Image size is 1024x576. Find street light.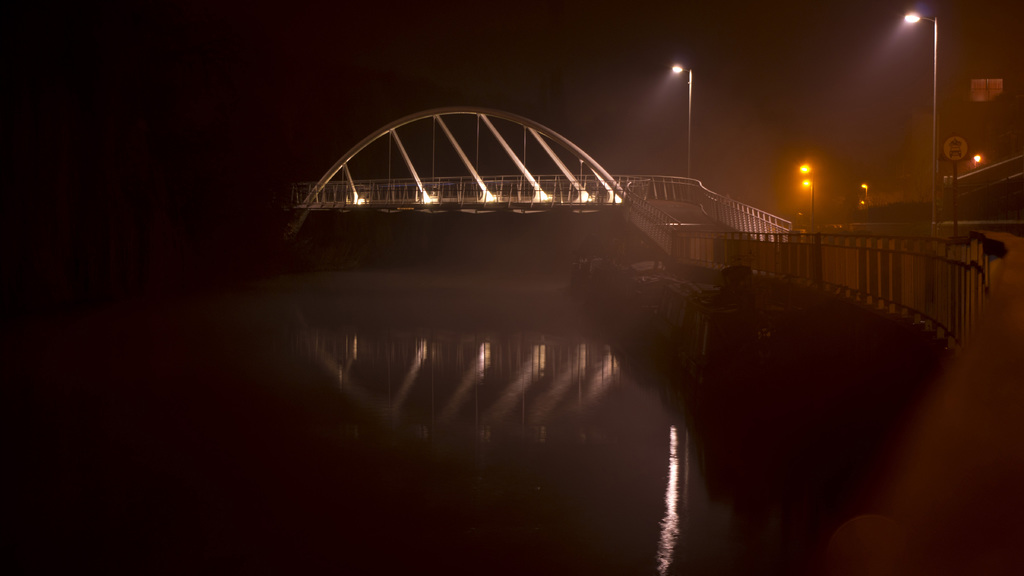
852,180,874,217.
